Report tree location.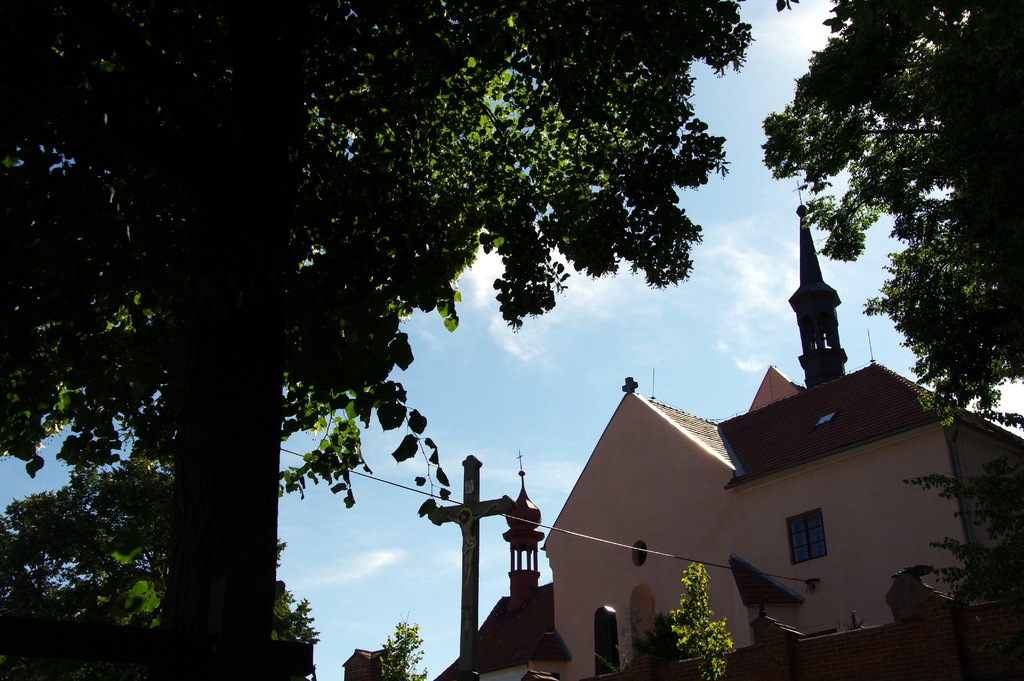
Report: 380 610 426 680.
